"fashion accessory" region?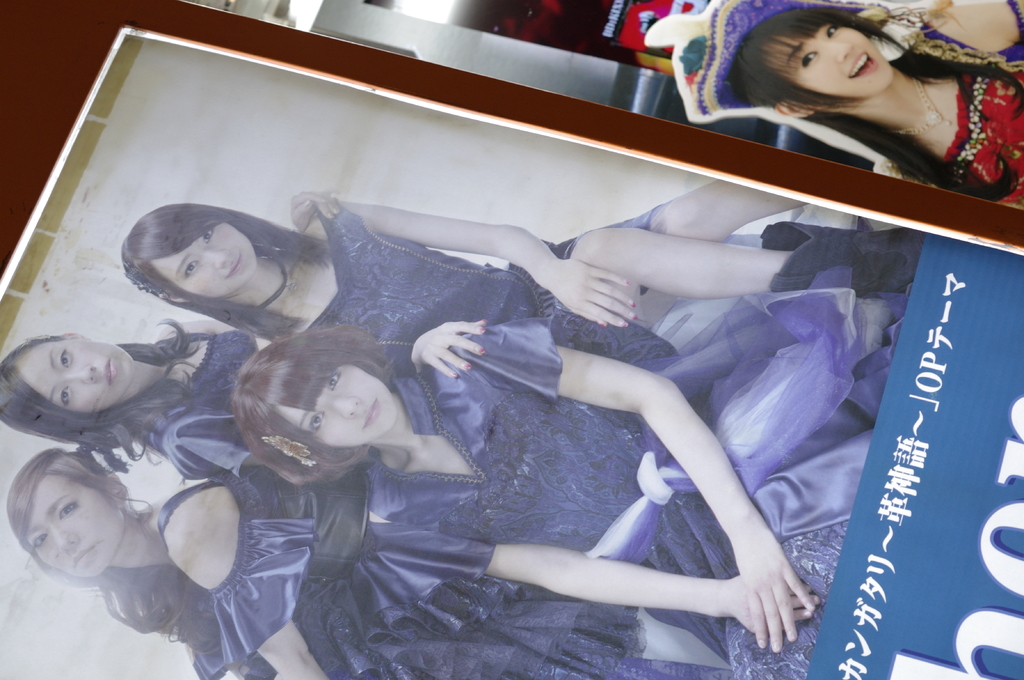
632:313:639:319
